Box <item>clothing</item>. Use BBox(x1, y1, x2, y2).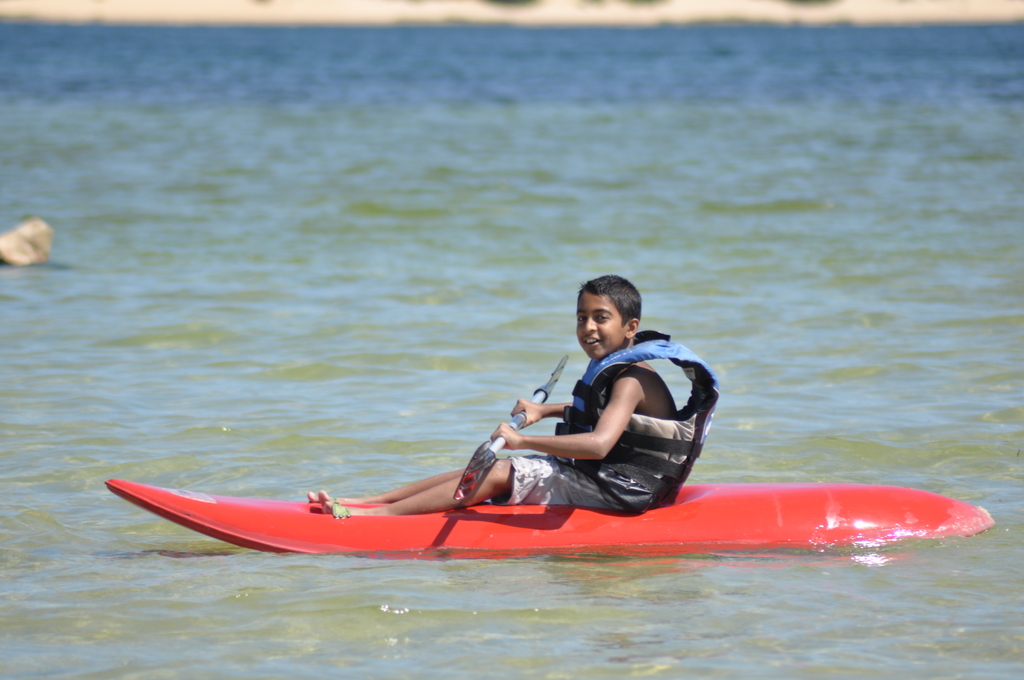
BBox(509, 332, 719, 492).
